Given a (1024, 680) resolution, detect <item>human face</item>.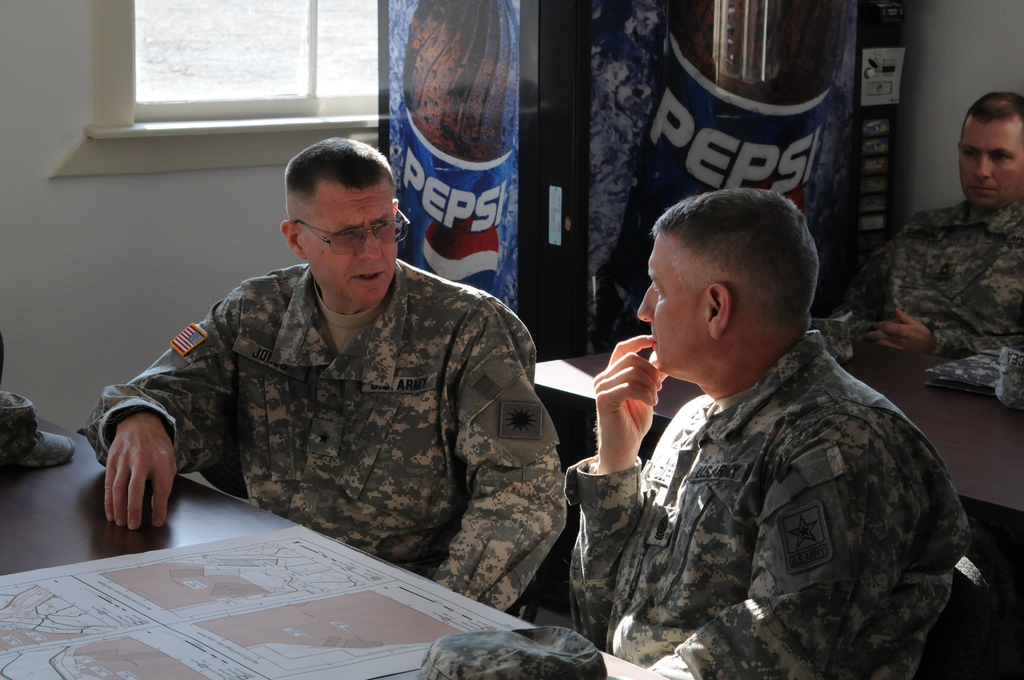
636:232:706:384.
